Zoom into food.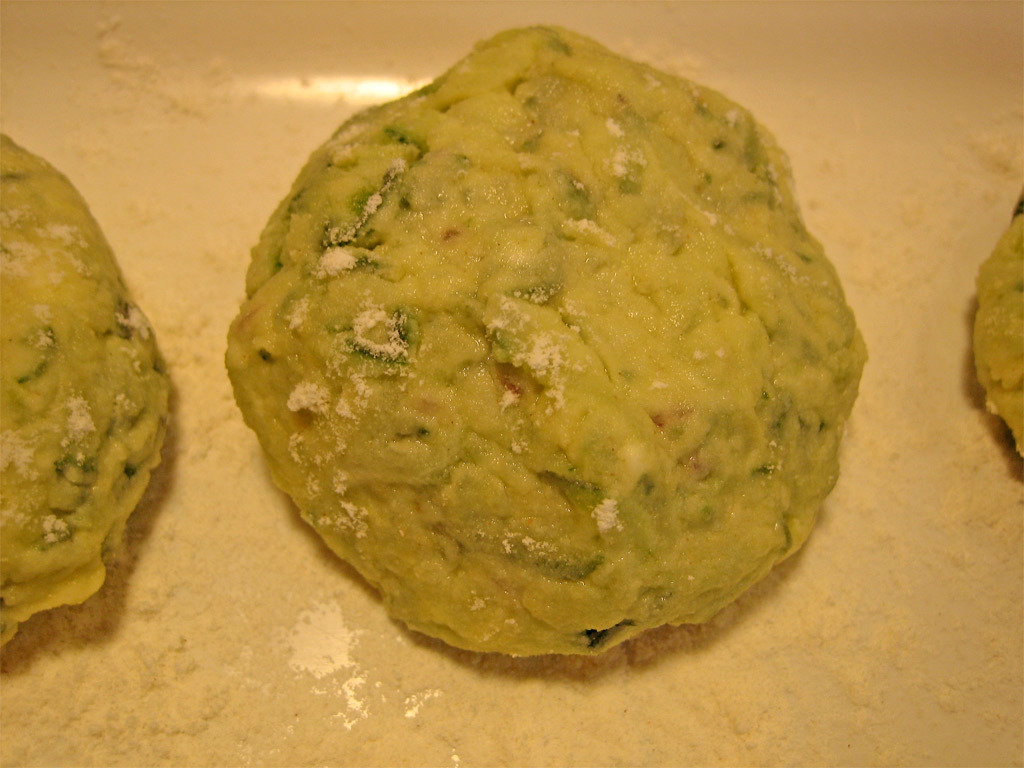
Zoom target: Rect(0, 128, 174, 651).
